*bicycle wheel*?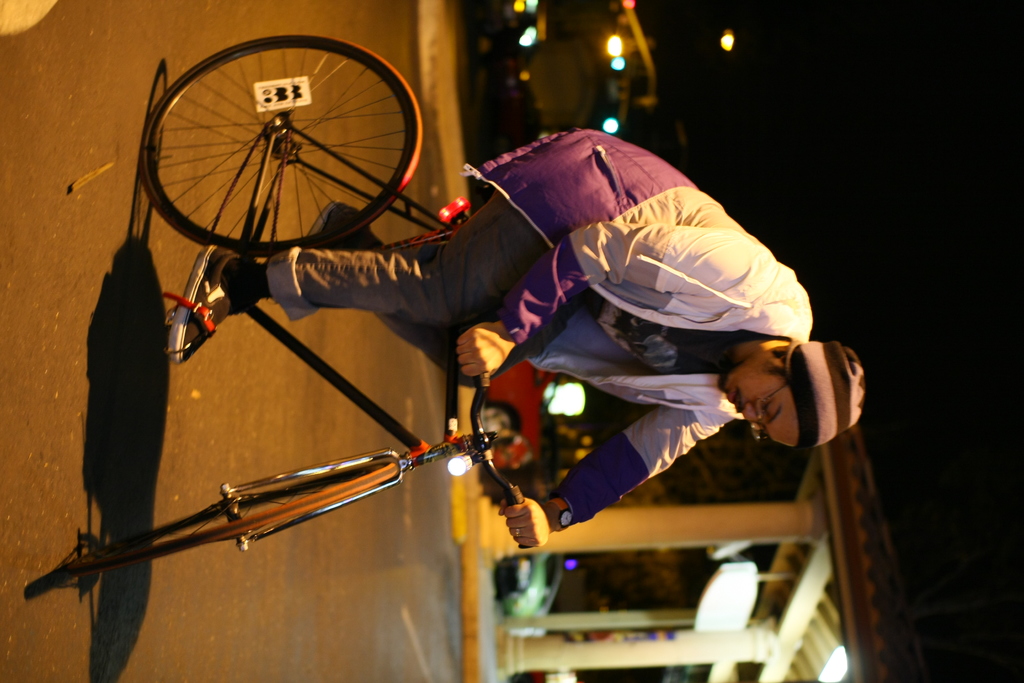
[58, 454, 403, 583]
